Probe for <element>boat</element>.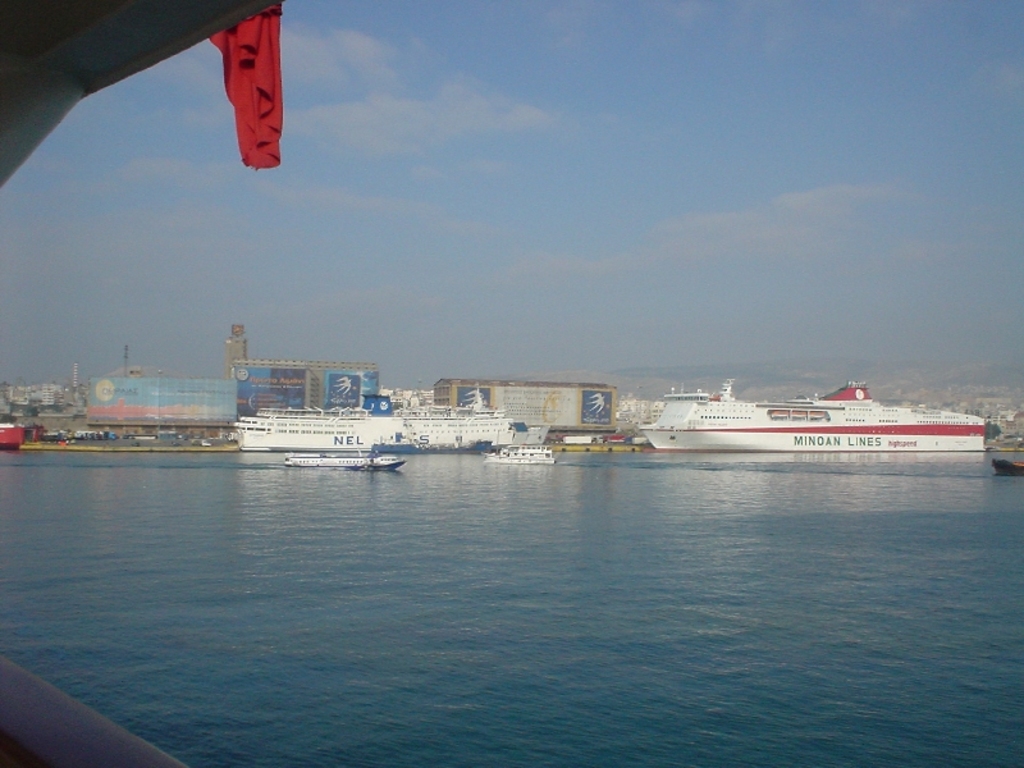
Probe result: x1=230, y1=403, x2=548, y2=453.
